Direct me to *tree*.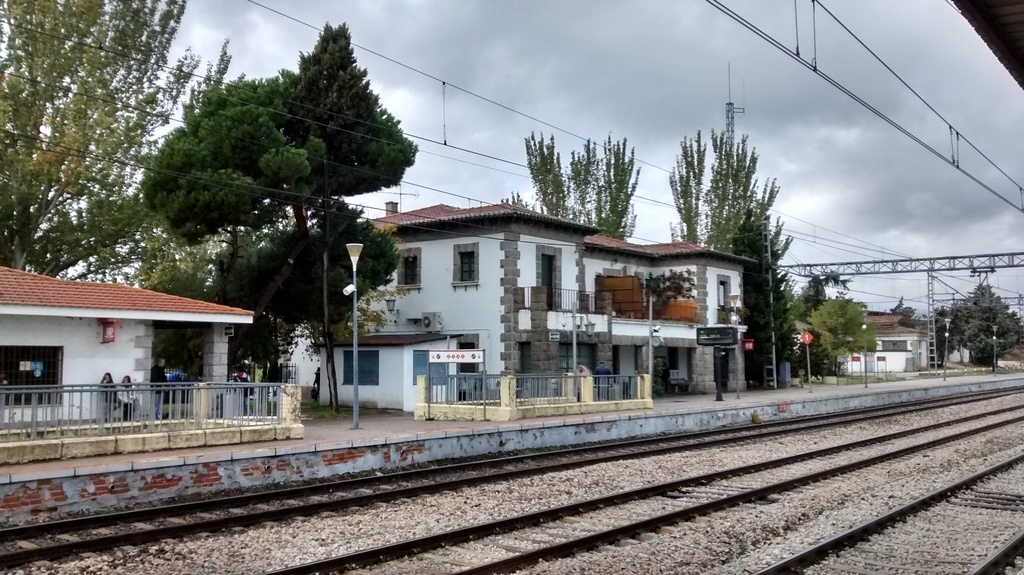
Direction: [394,250,420,289].
